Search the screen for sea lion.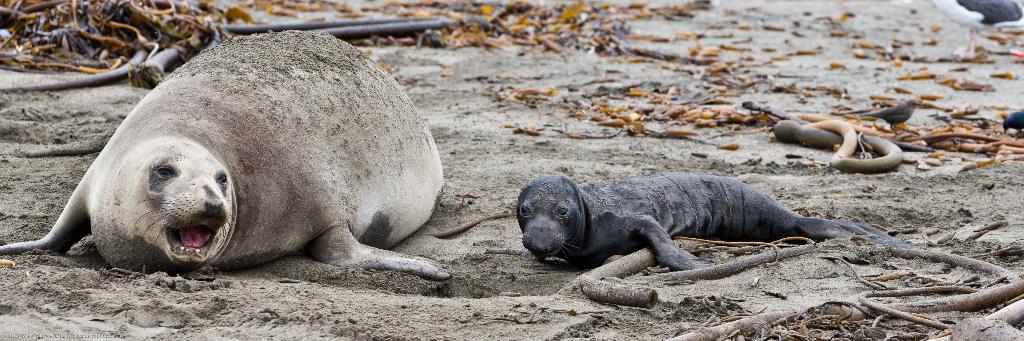
Found at (x1=500, y1=163, x2=917, y2=276).
